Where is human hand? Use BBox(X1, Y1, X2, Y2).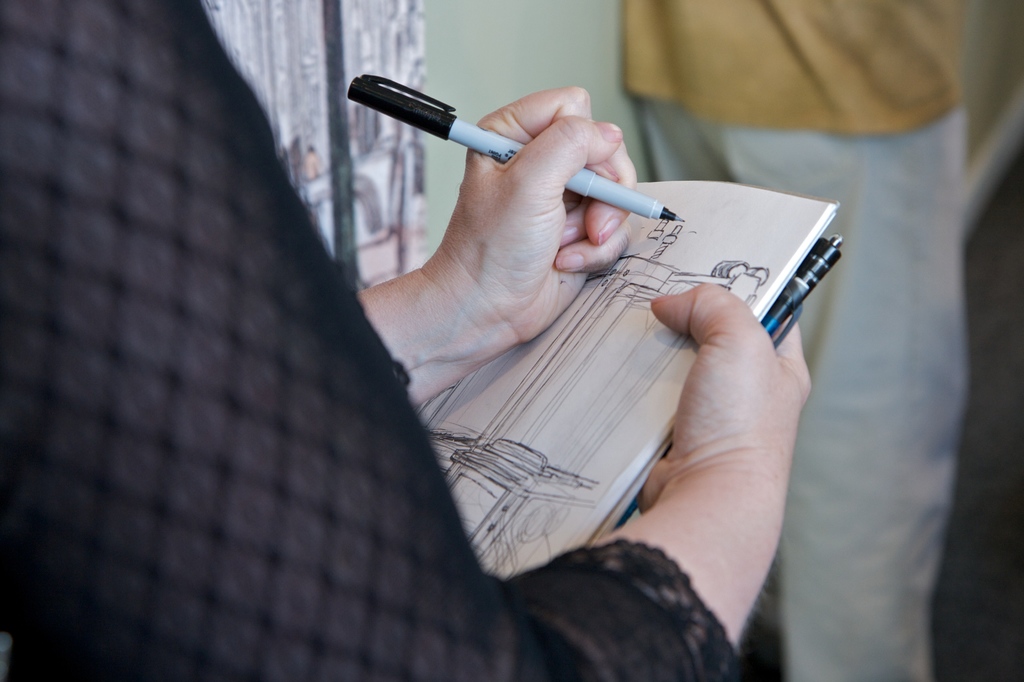
BBox(380, 76, 673, 364).
